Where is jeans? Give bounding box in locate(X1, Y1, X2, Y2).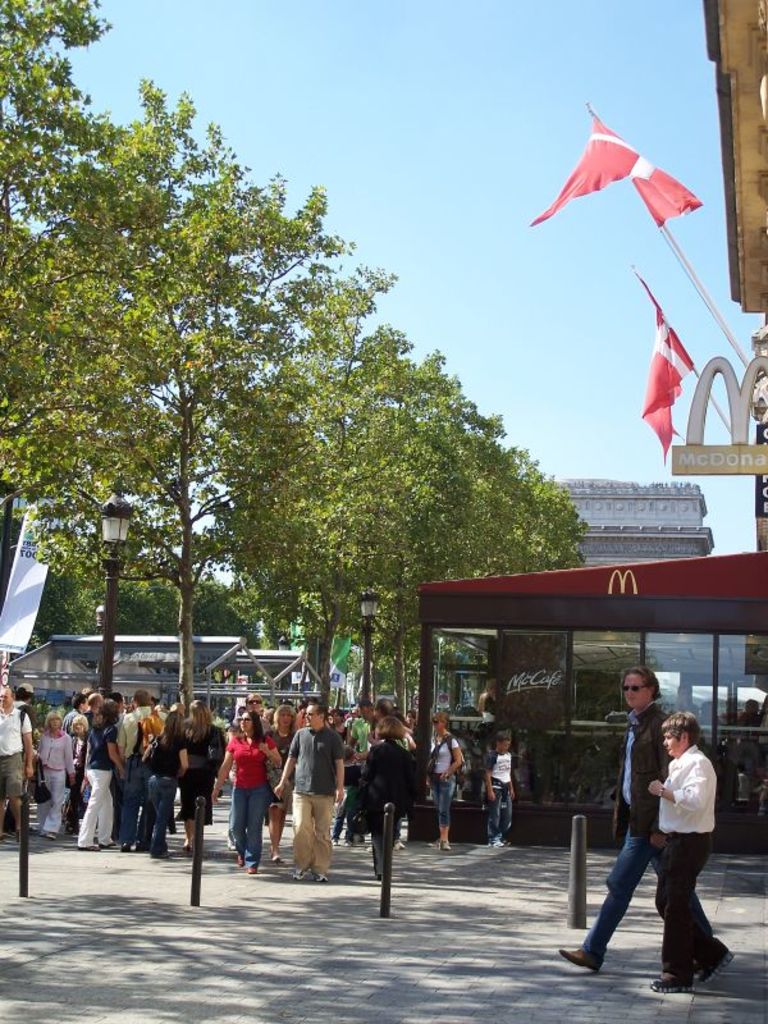
locate(595, 823, 672, 973).
